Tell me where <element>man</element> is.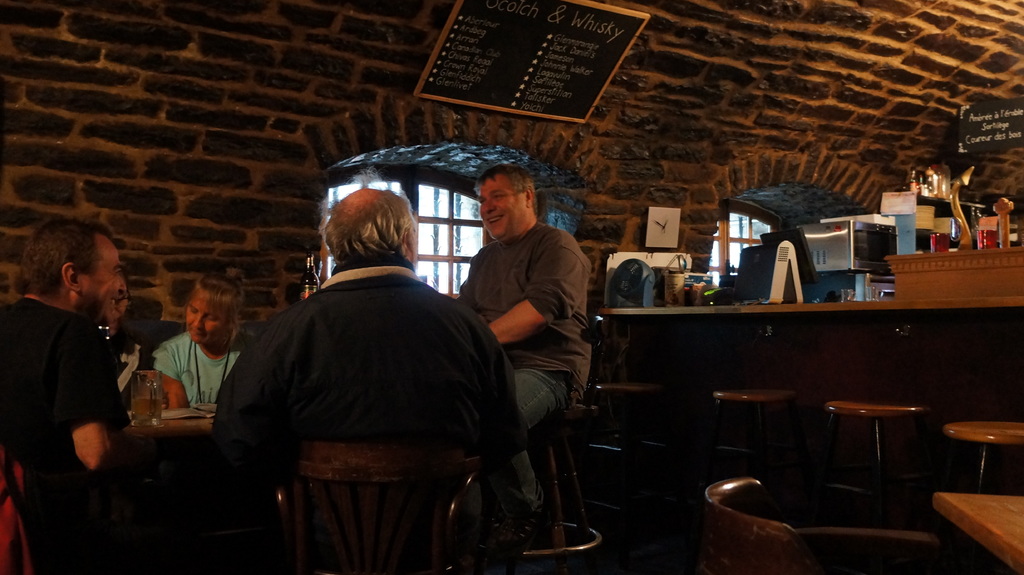
<element>man</element> is at bbox=(458, 166, 590, 533).
